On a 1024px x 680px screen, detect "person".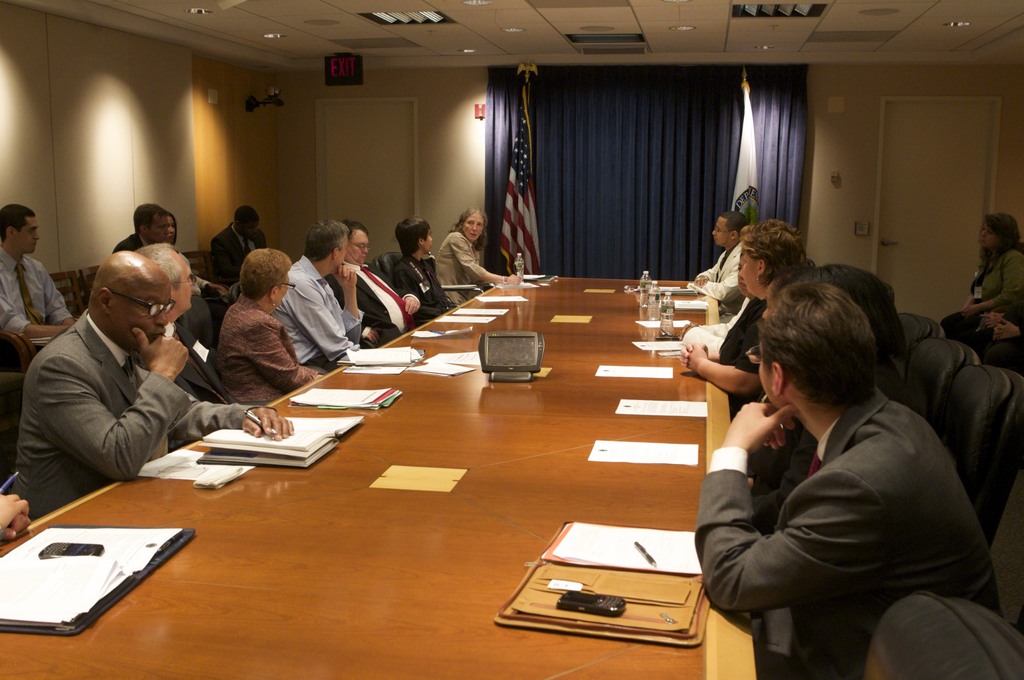
{"left": 0, "top": 194, "right": 86, "bottom": 348}.
